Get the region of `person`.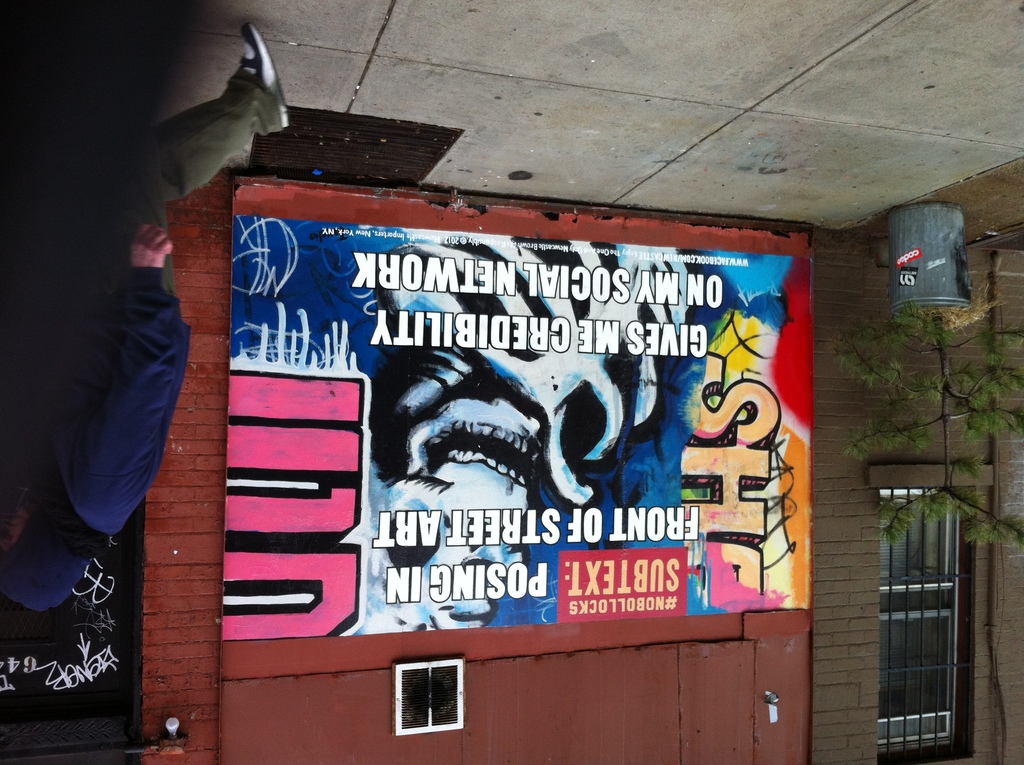
x1=29, y1=24, x2=243, y2=686.
